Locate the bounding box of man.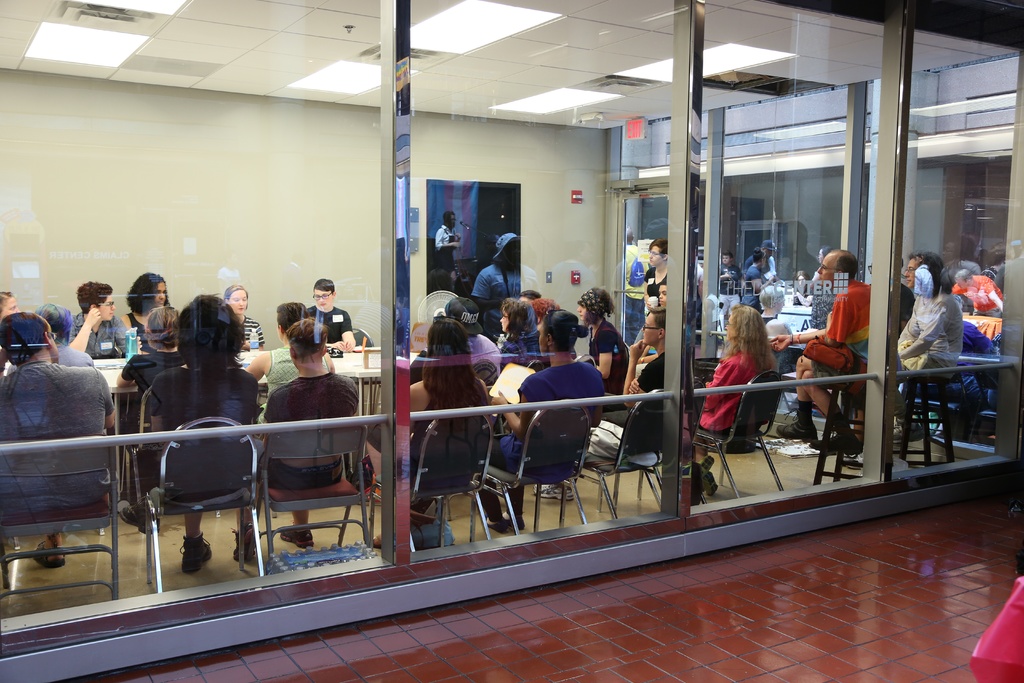
Bounding box: x1=796, y1=251, x2=881, y2=472.
